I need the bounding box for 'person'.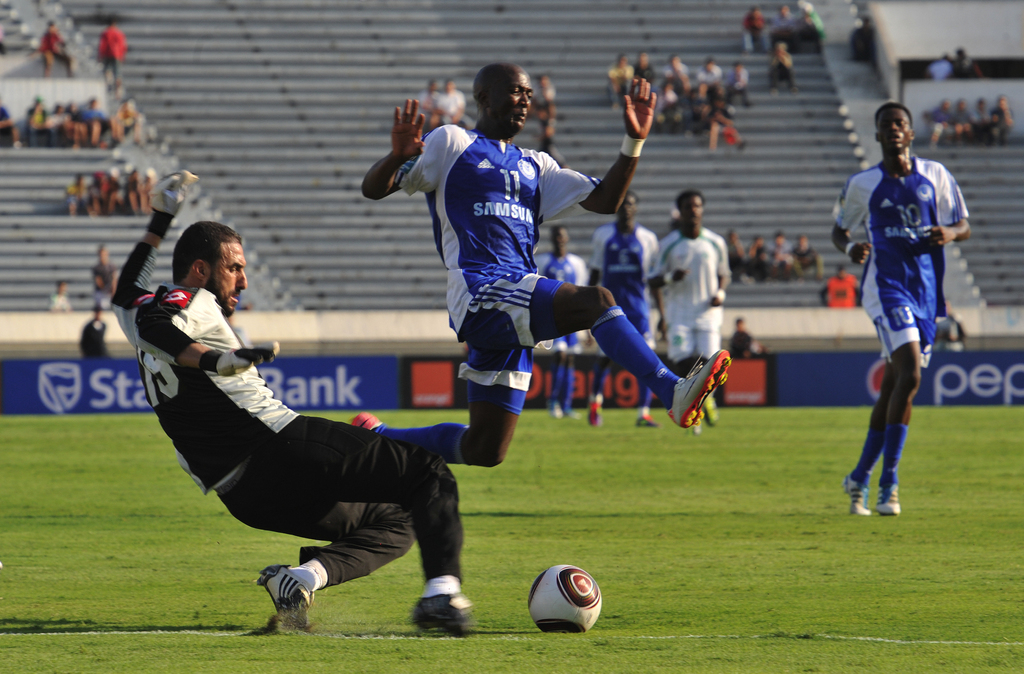
Here it is: pyautogui.locateOnScreen(935, 311, 973, 354).
